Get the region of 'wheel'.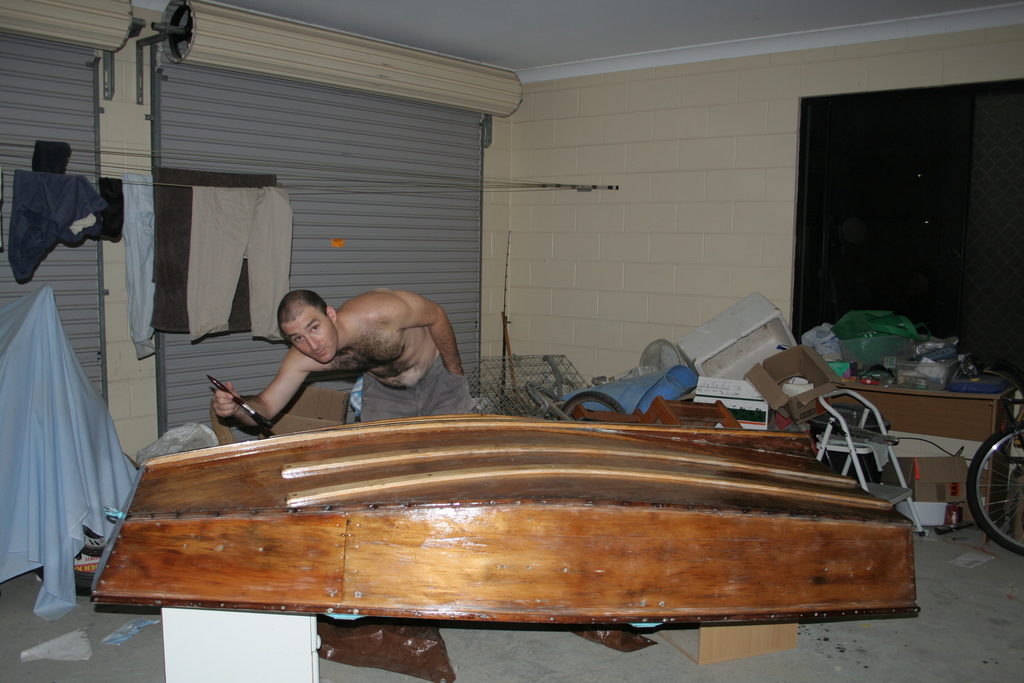
bbox=[559, 392, 626, 421].
